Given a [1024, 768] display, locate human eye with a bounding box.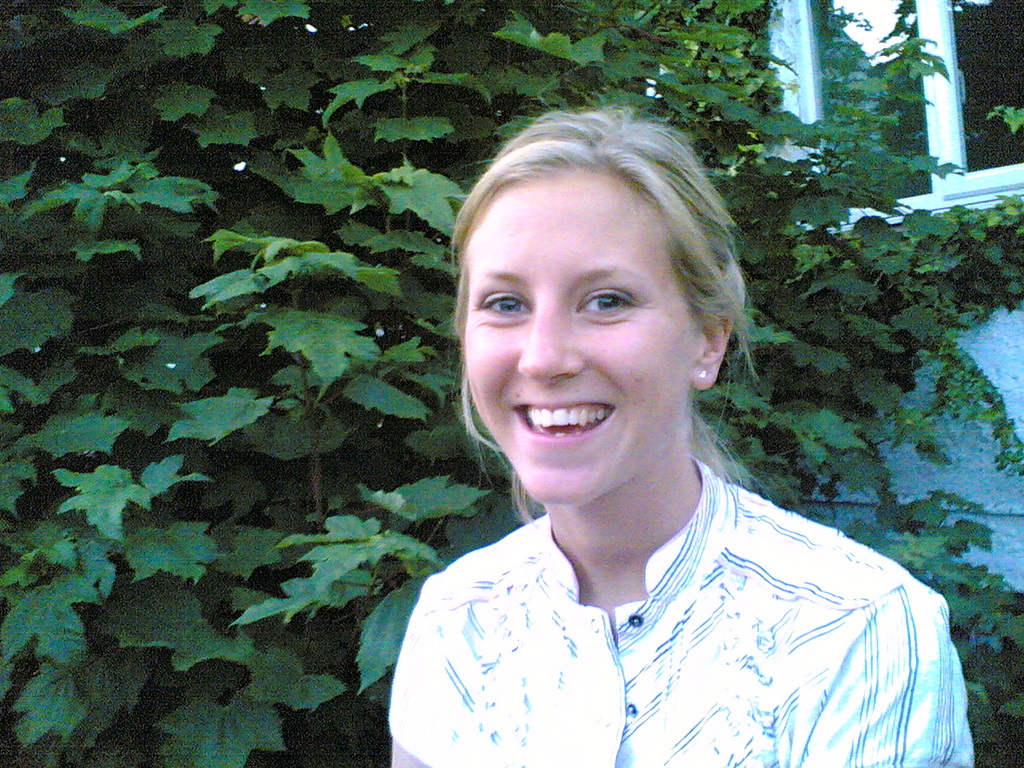
Located: pyautogui.locateOnScreen(473, 284, 530, 323).
